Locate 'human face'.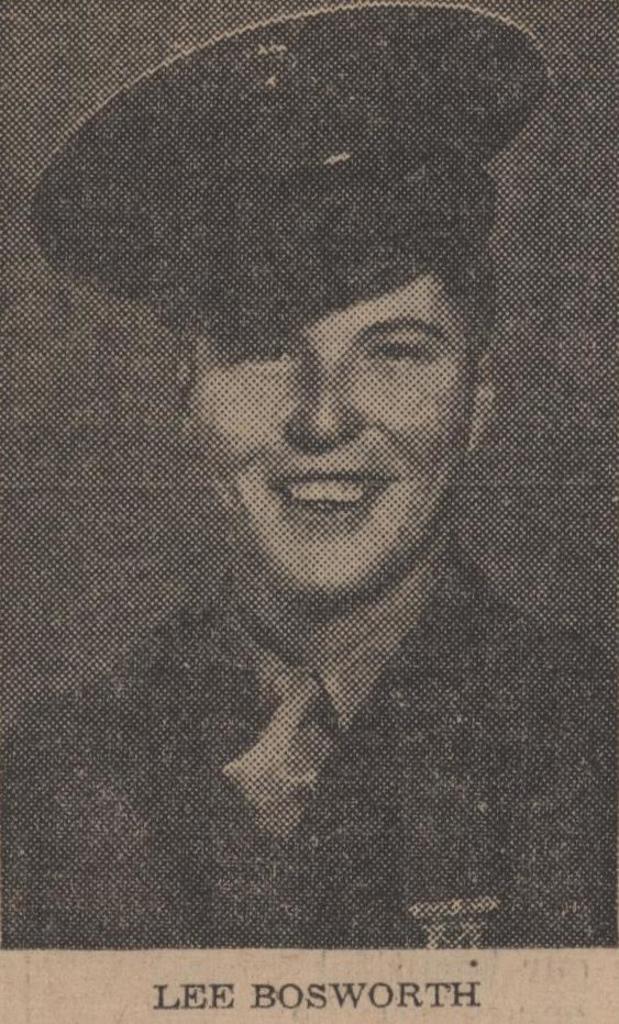
Bounding box: l=195, t=268, r=471, b=599.
